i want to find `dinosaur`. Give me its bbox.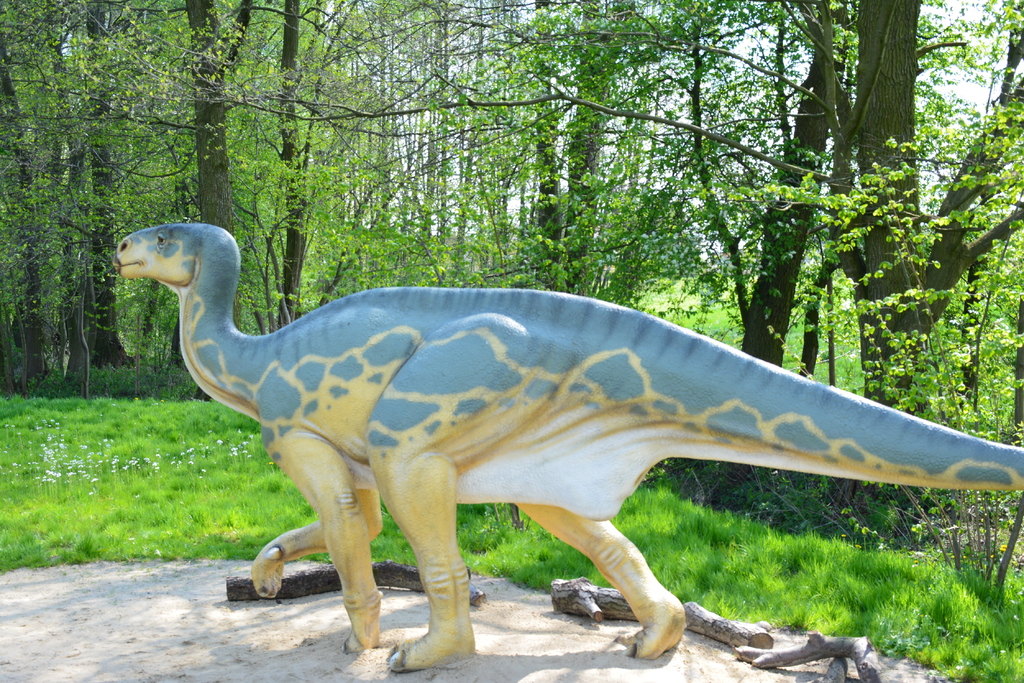
x1=112, y1=220, x2=1023, y2=675.
